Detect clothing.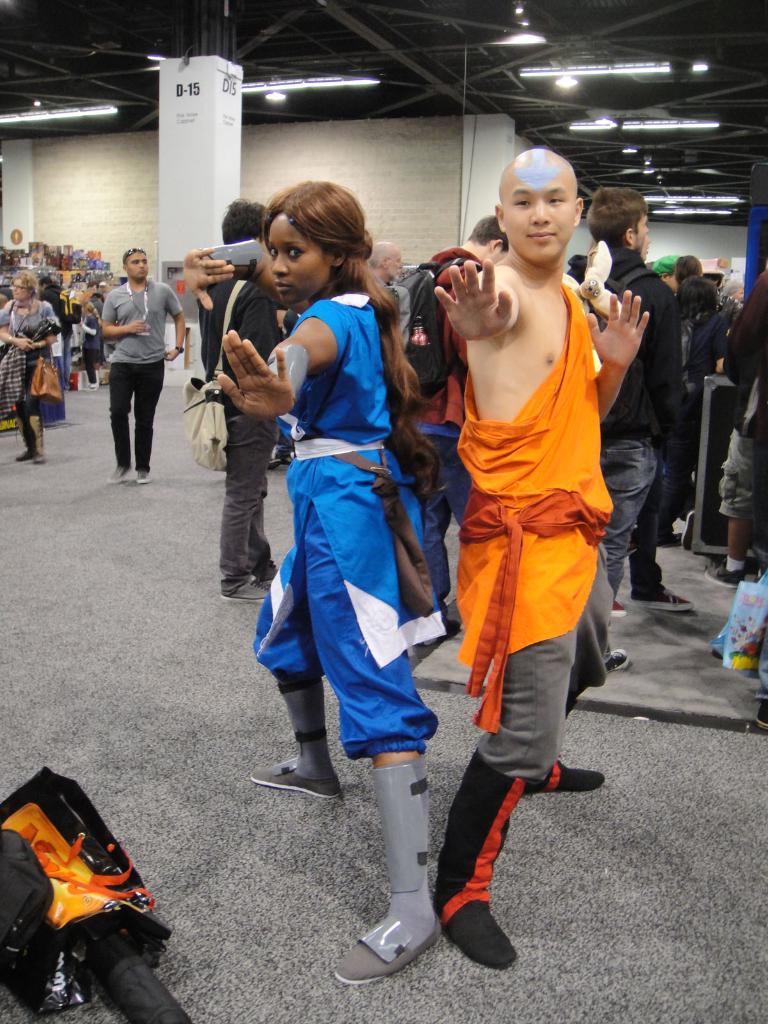
Detected at box=[567, 239, 672, 590].
